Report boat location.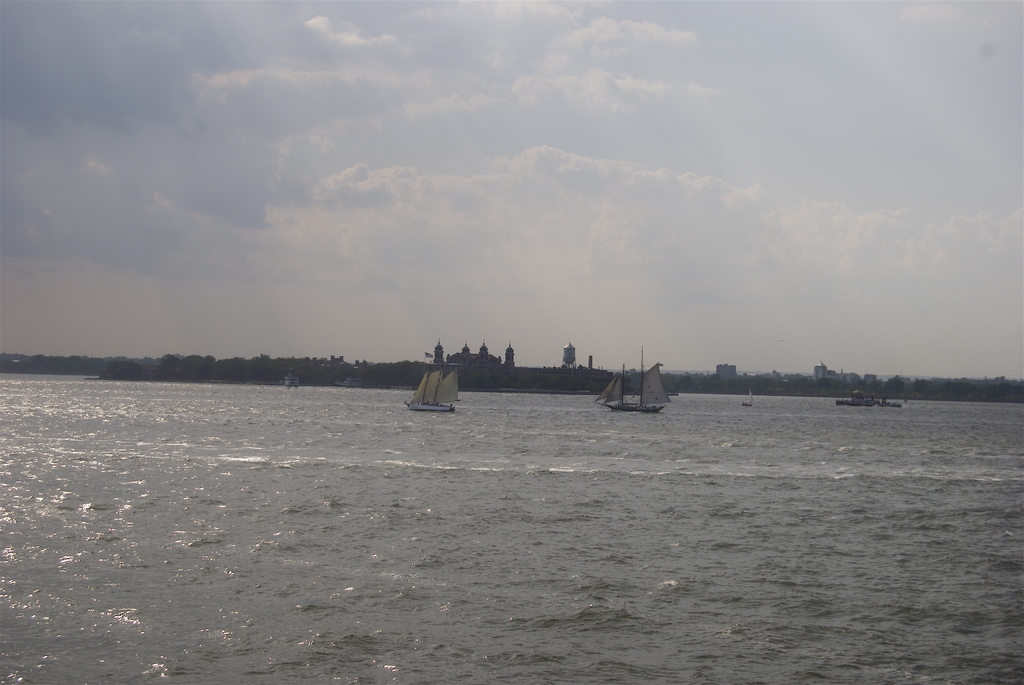
Report: (left=822, top=381, right=903, bottom=412).
